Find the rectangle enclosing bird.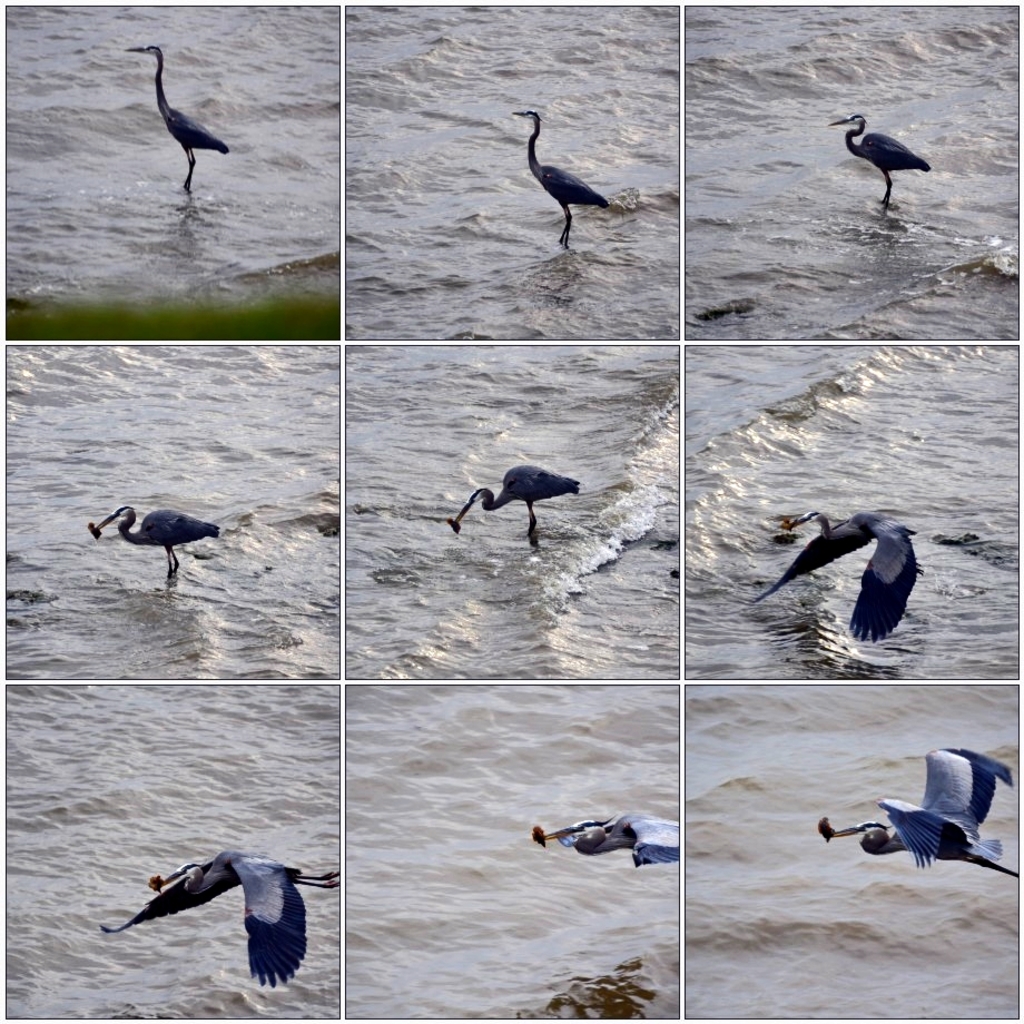
[left=754, top=510, right=923, bottom=647].
